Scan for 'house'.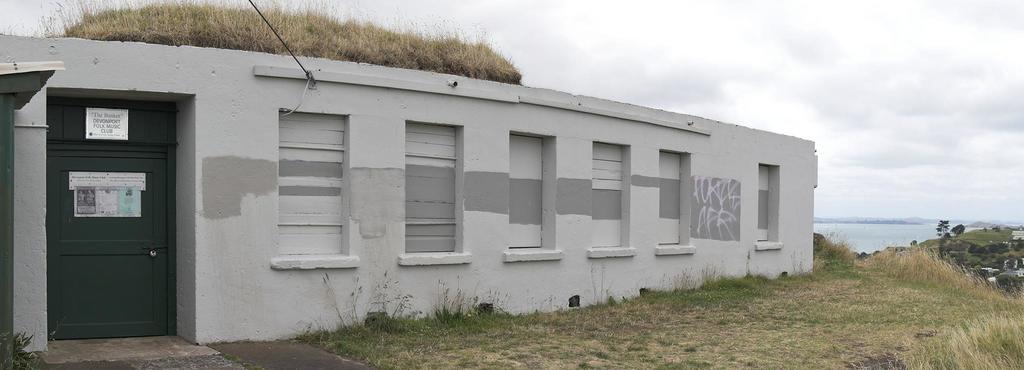
Scan result: <region>0, 27, 822, 355</region>.
